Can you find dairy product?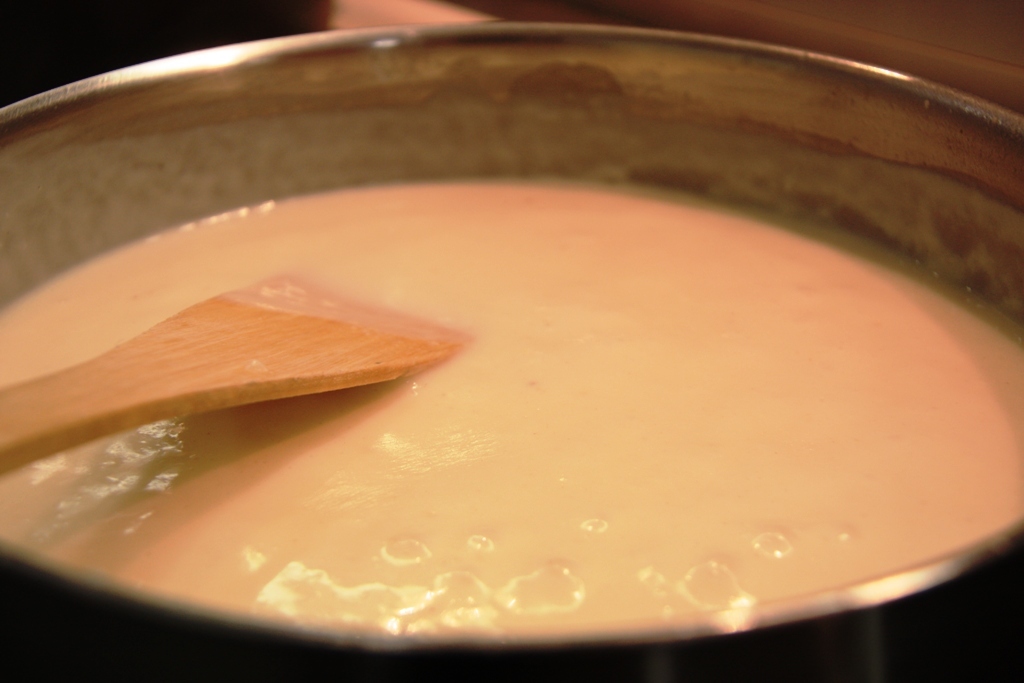
Yes, bounding box: {"x1": 68, "y1": 232, "x2": 434, "y2": 457}.
